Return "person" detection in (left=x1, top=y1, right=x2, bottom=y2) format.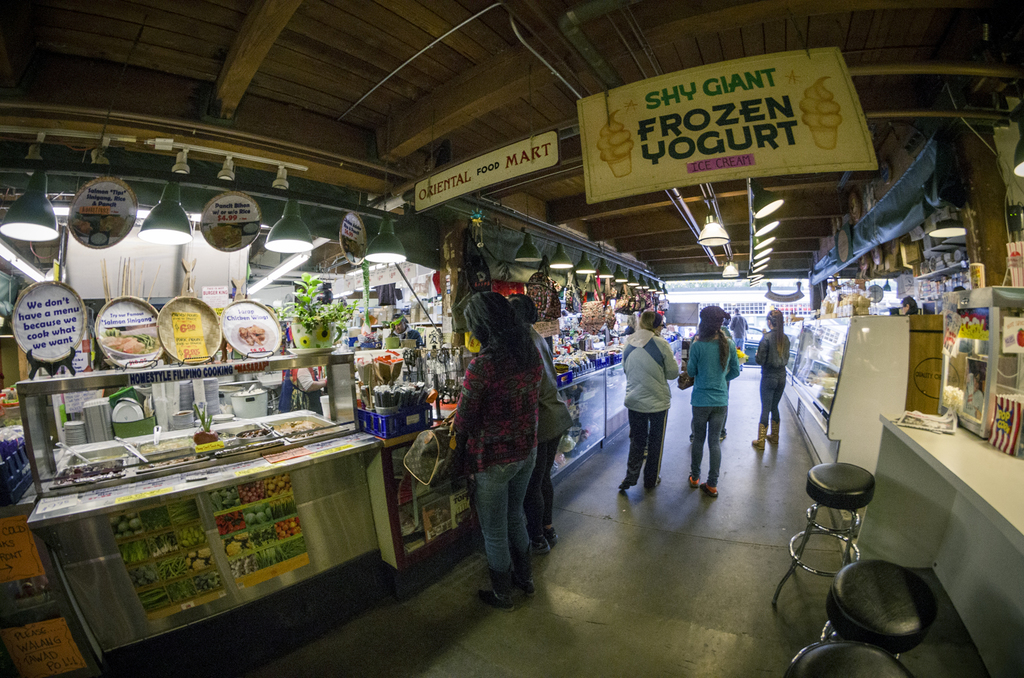
(left=751, top=311, right=787, bottom=448).
